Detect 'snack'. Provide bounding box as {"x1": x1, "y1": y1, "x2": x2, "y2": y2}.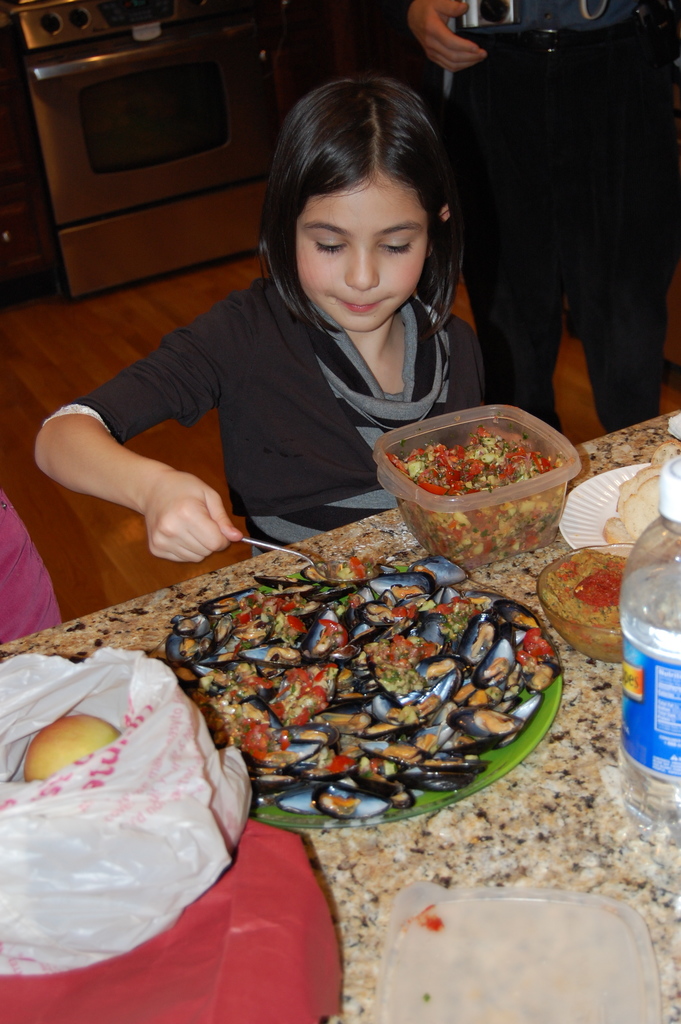
{"x1": 174, "y1": 565, "x2": 573, "y2": 811}.
